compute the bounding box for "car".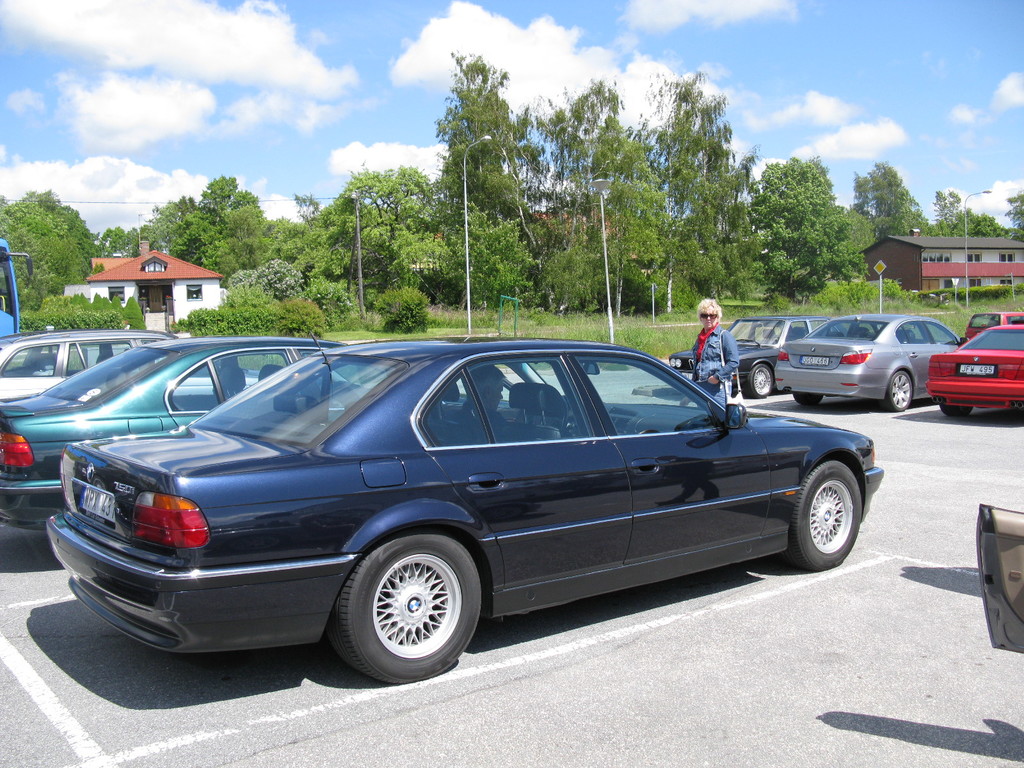
<box>0,323,257,402</box>.
